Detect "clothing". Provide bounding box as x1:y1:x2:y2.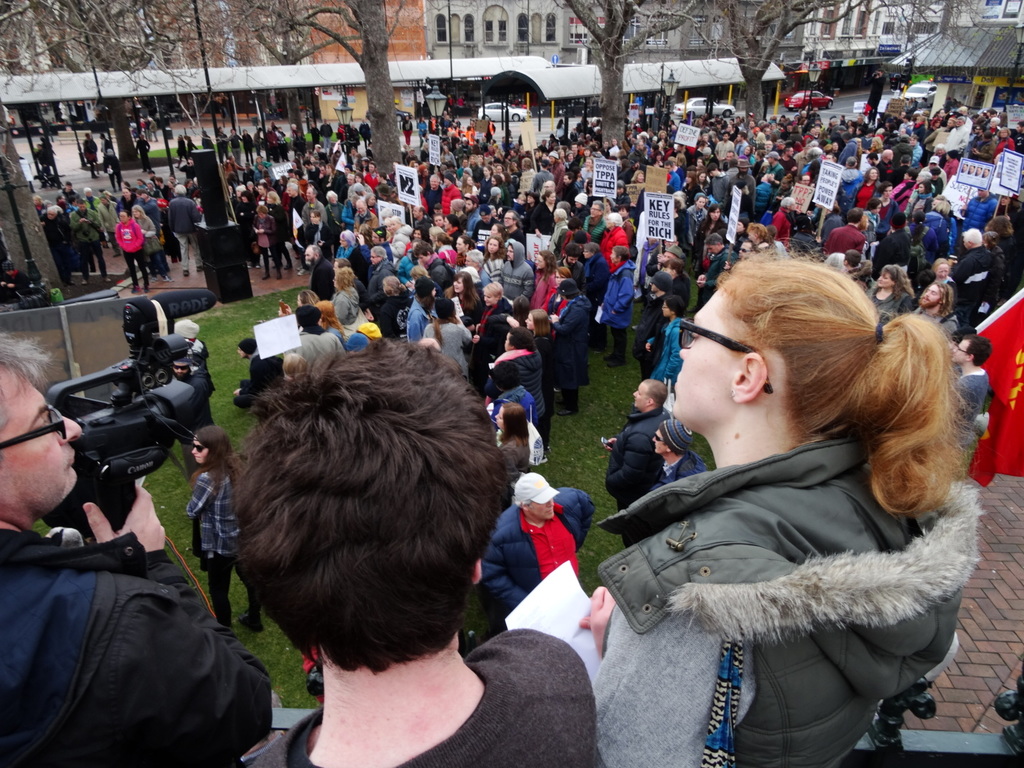
550:353:1009:761.
